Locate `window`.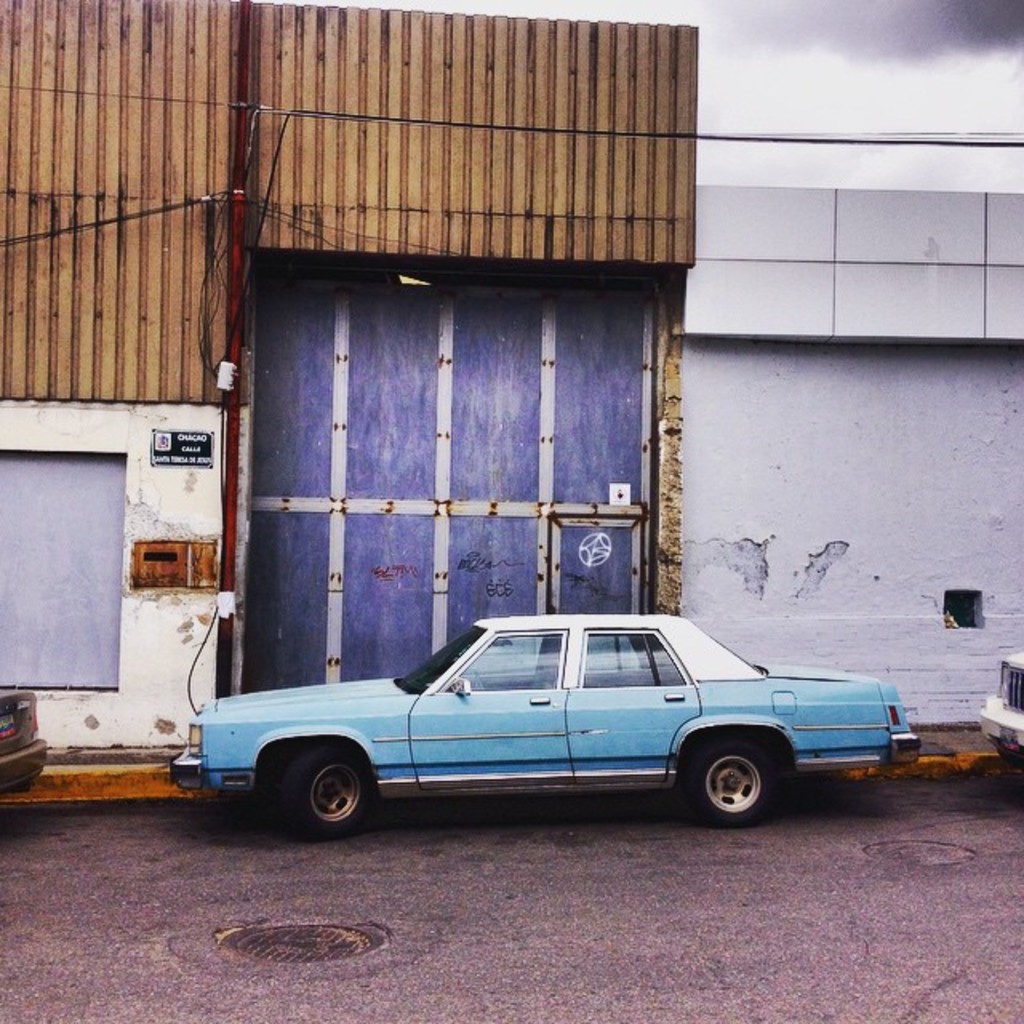
Bounding box: 461/632/562/685.
